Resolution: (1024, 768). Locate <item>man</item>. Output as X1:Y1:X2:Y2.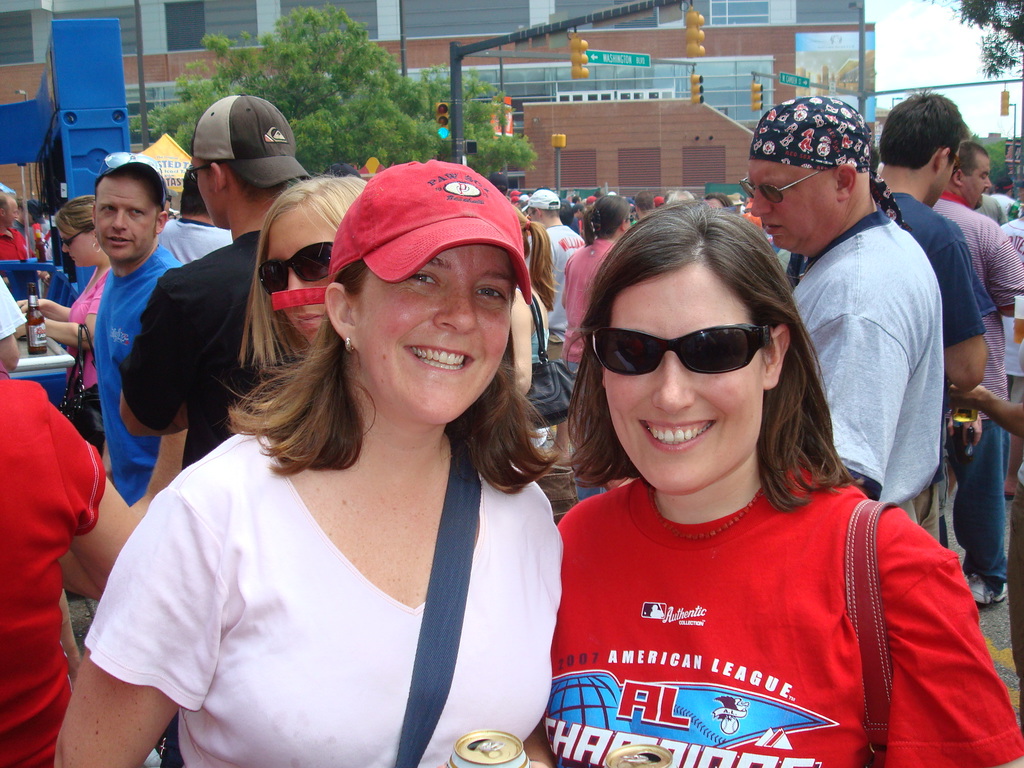
36:134:204:540.
